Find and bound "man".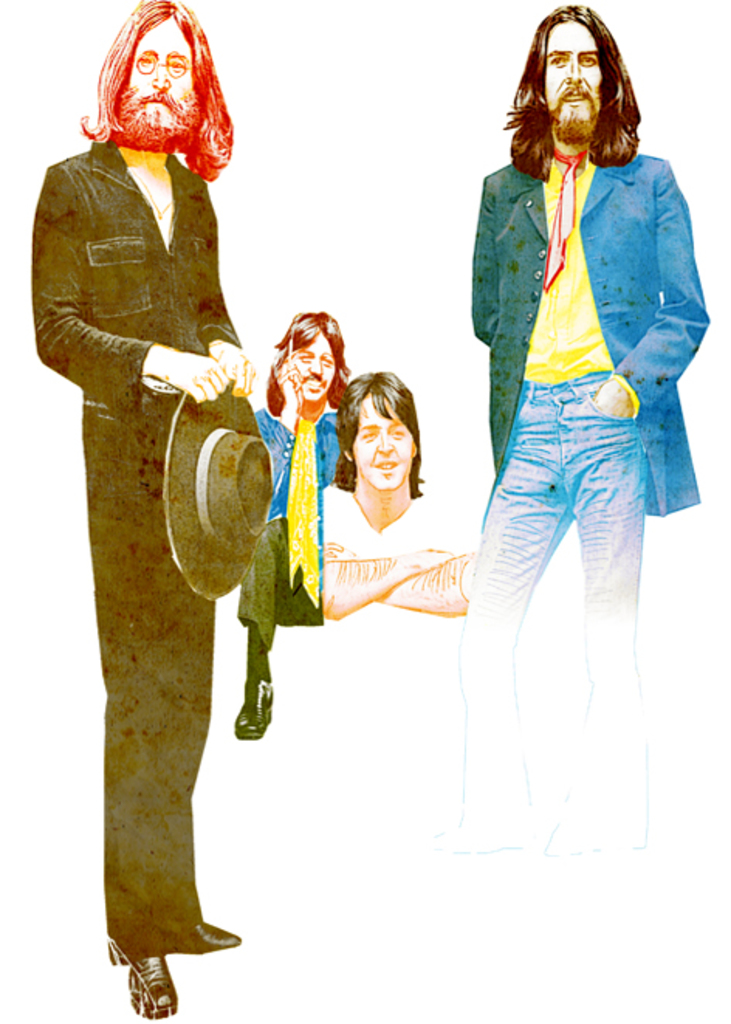
Bound: [423,0,700,860].
